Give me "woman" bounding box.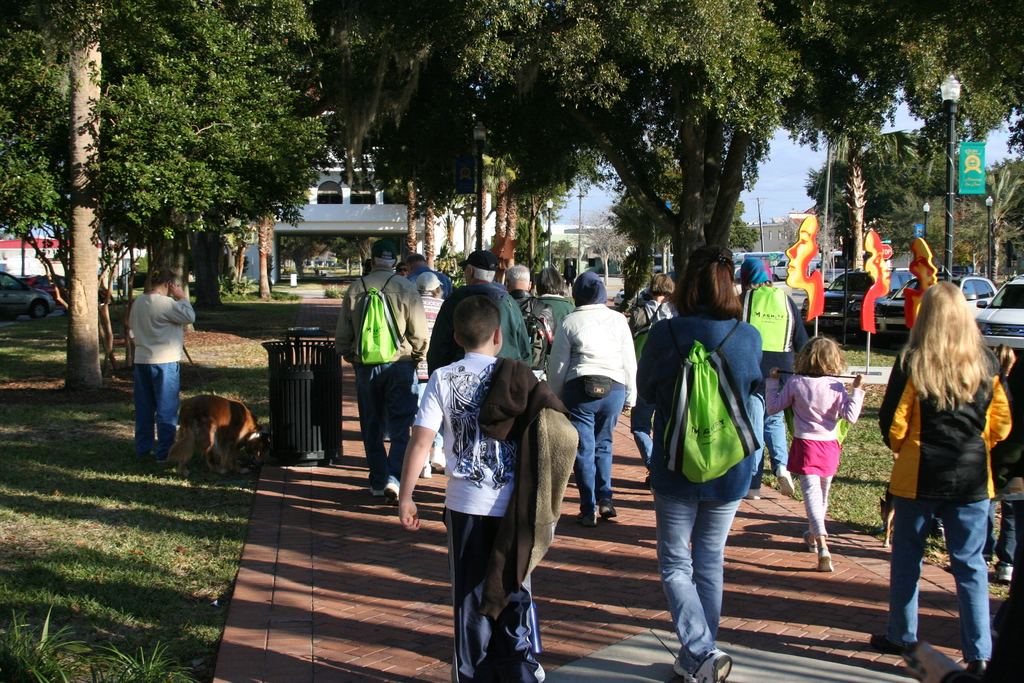
select_region(904, 236, 935, 331).
